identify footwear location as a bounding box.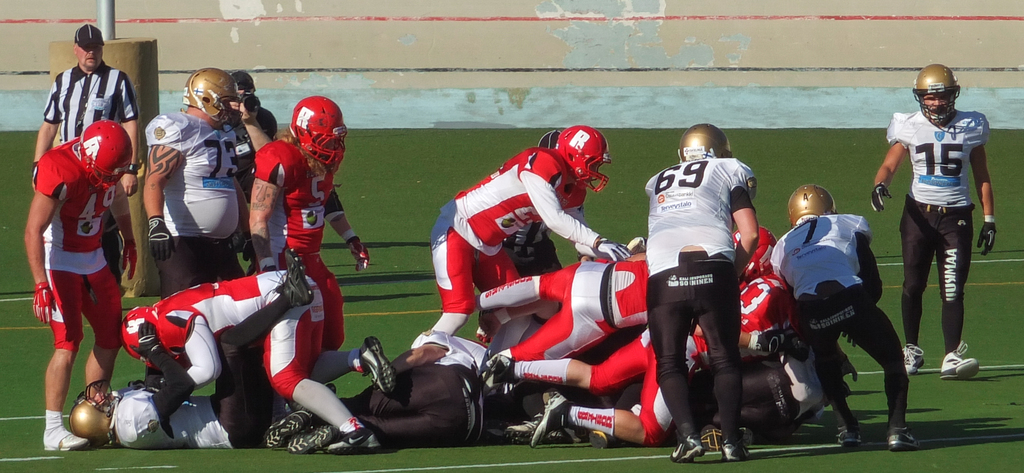
288, 422, 334, 452.
